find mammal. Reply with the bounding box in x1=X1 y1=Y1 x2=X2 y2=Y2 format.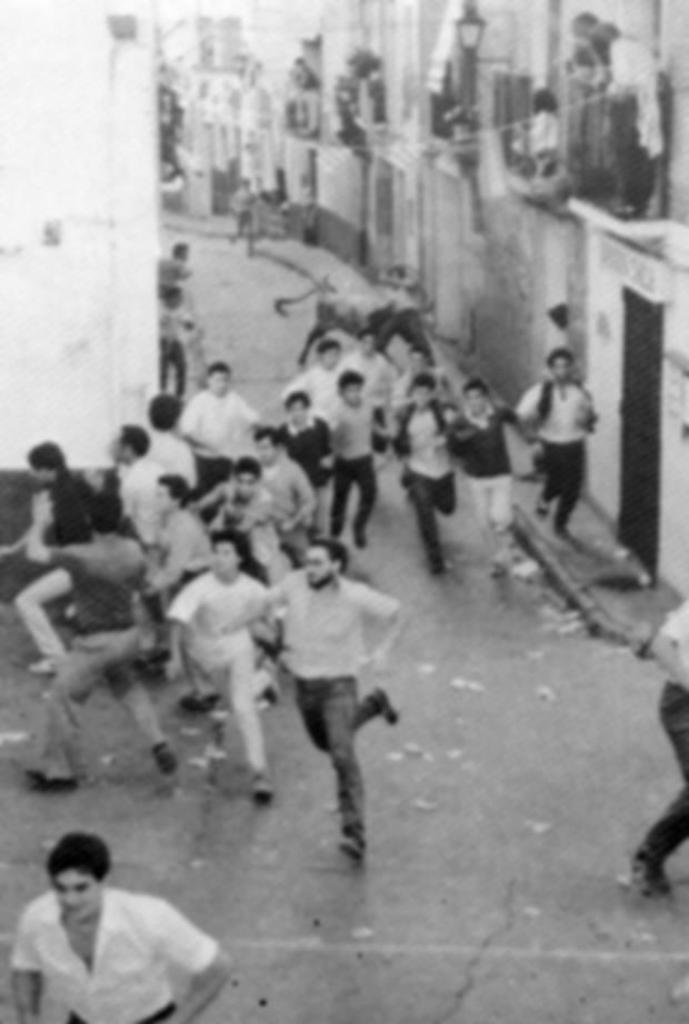
x1=508 y1=82 x2=561 y2=174.
